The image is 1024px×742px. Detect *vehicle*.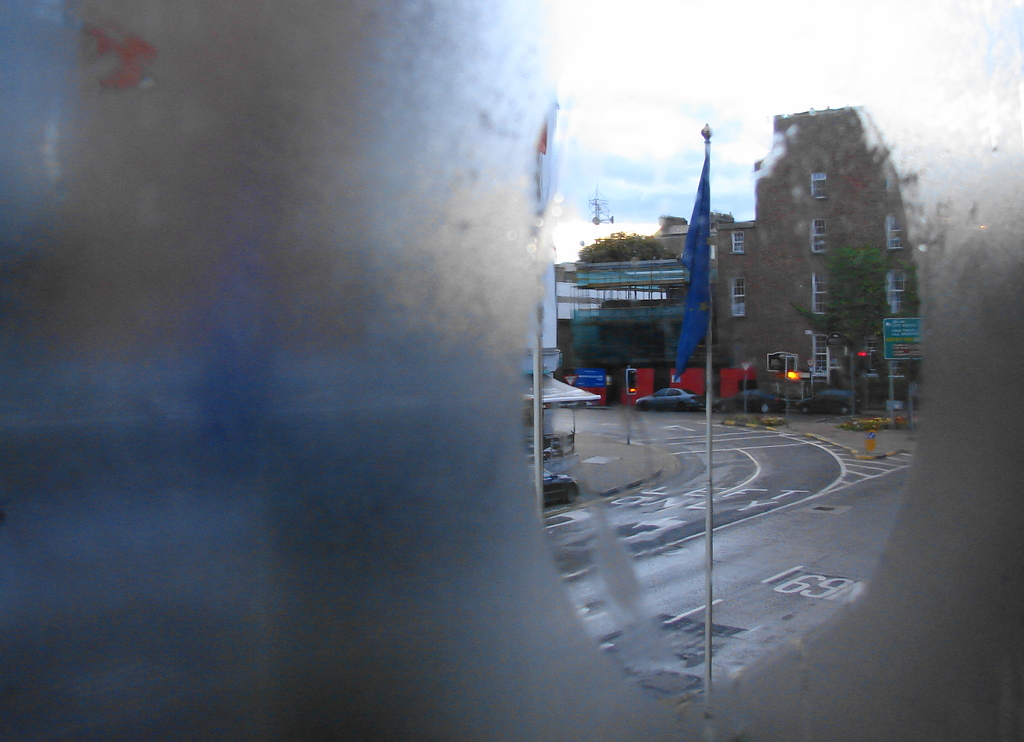
Detection: [714, 384, 792, 415].
